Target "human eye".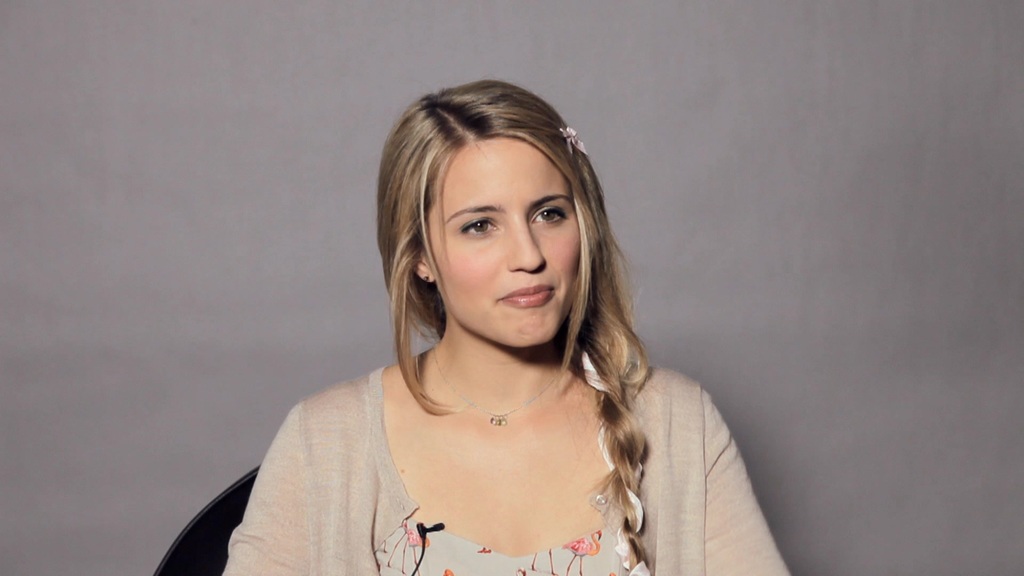
Target region: {"x1": 456, "y1": 214, "x2": 499, "y2": 237}.
